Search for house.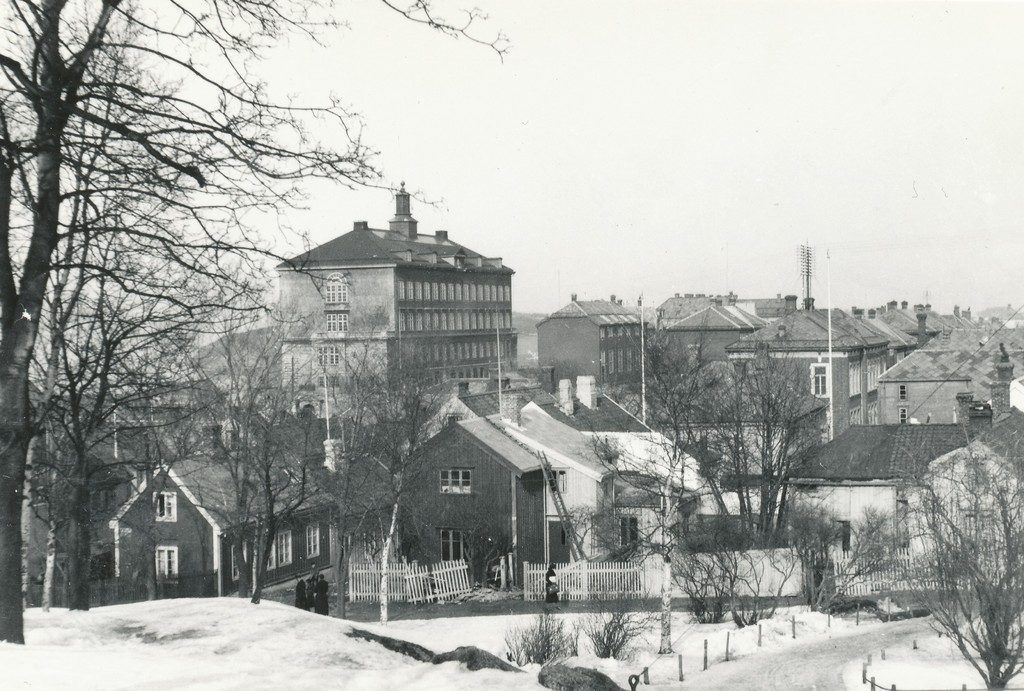
Found at (left=371, top=379, right=707, bottom=612).
